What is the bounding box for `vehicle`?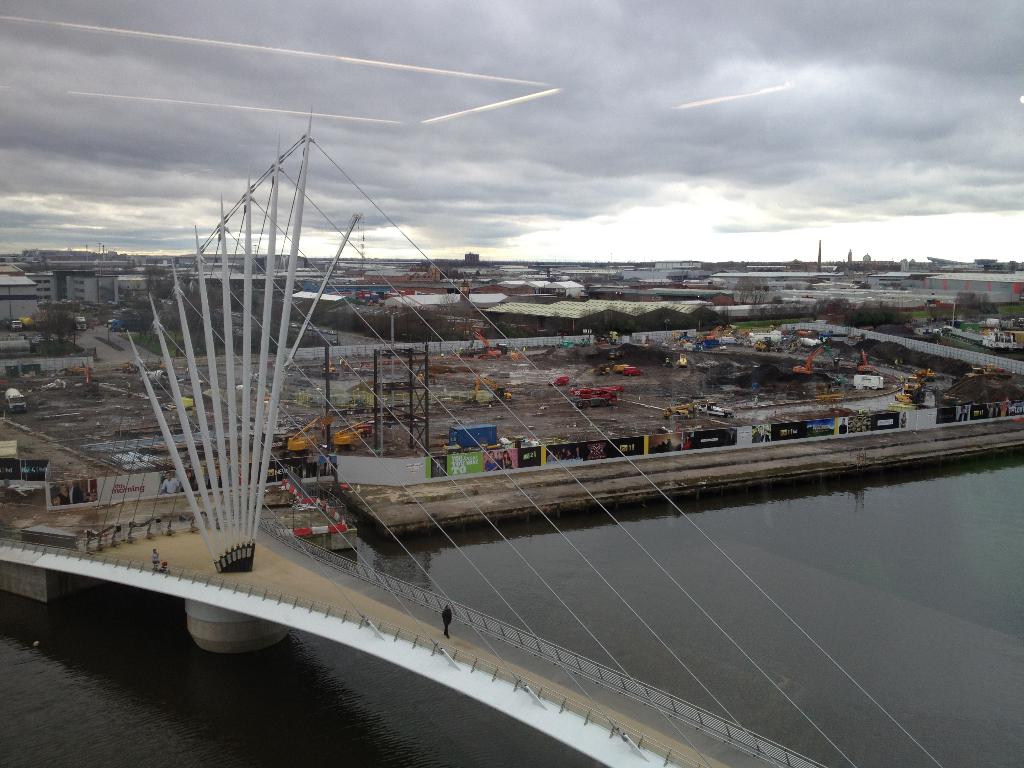
rect(791, 346, 840, 383).
